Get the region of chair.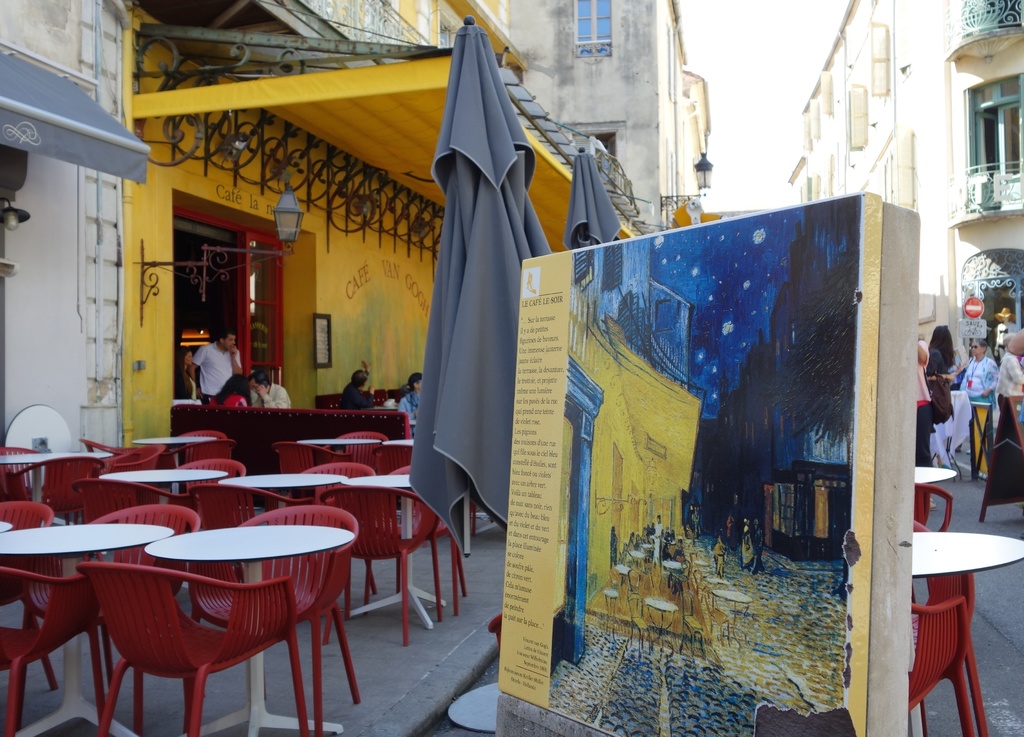
region(70, 473, 177, 527).
